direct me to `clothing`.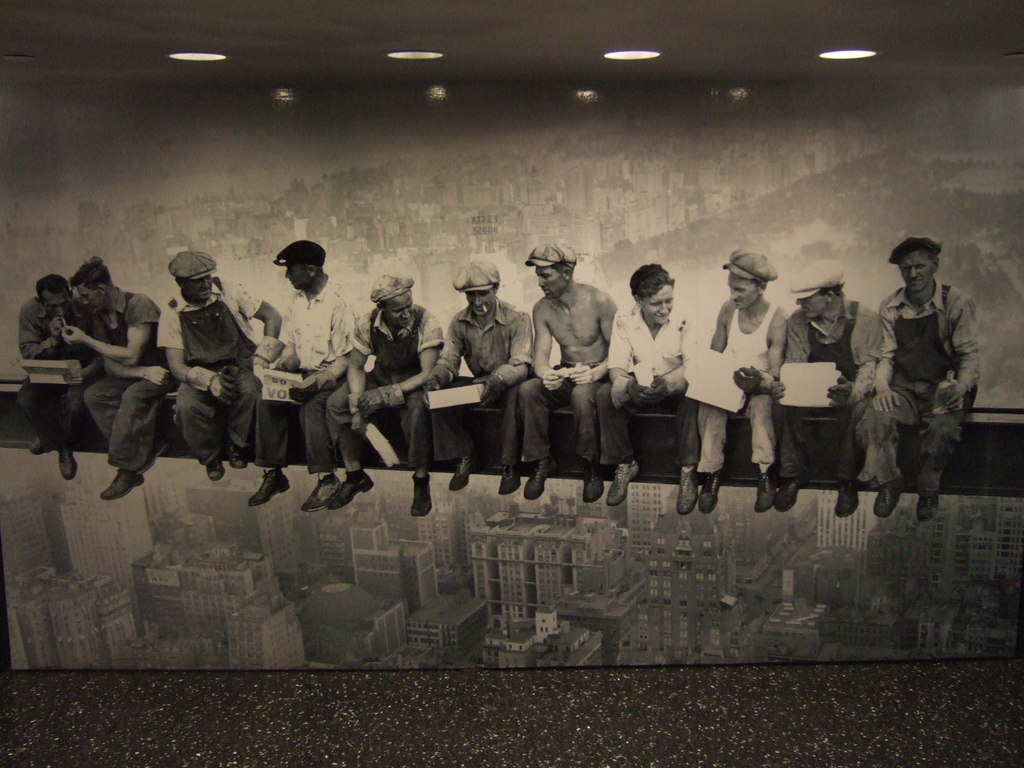
Direction: x1=859, y1=231, x2=977, y2=532.
